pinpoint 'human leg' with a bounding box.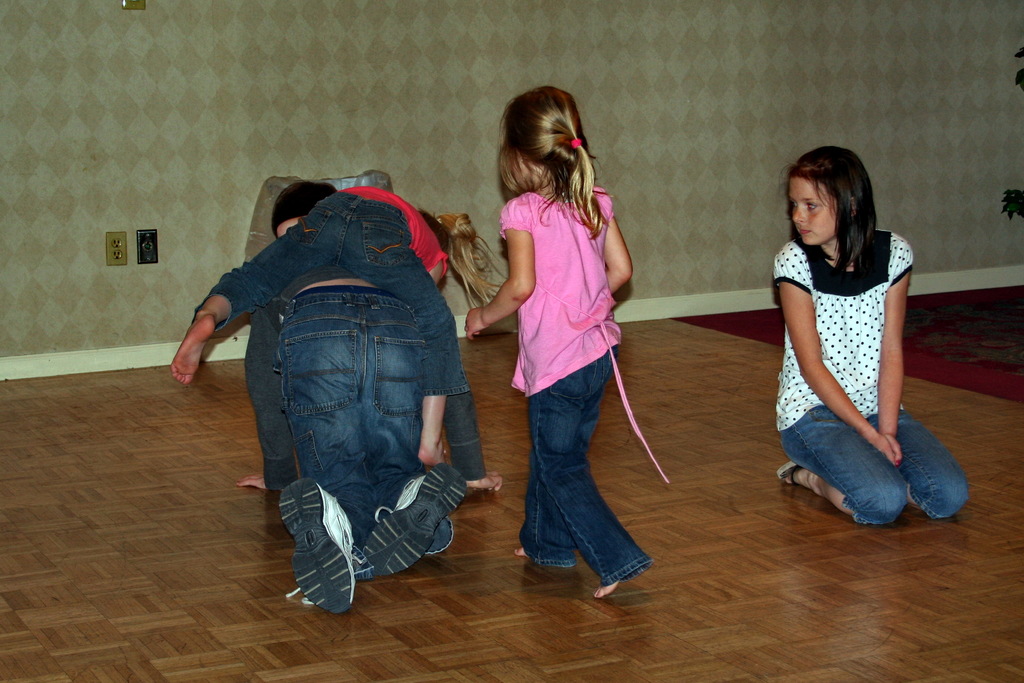
{"x1": 275, "y1": 288, "x2": 374, "y2": 613}.
